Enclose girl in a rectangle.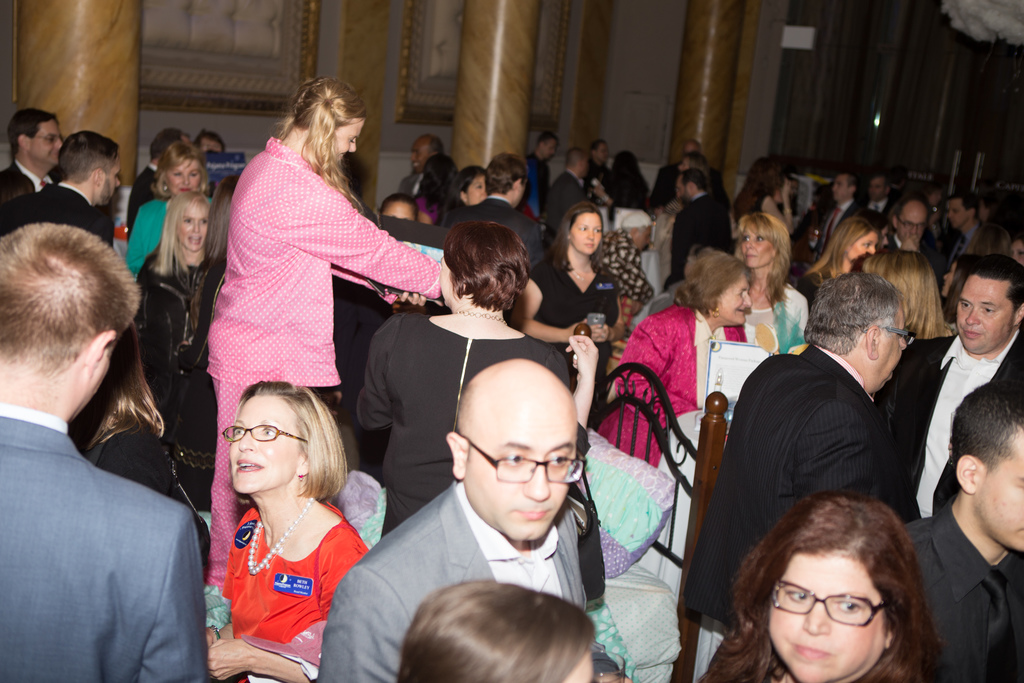
detection(122, 130, 212, 283).
